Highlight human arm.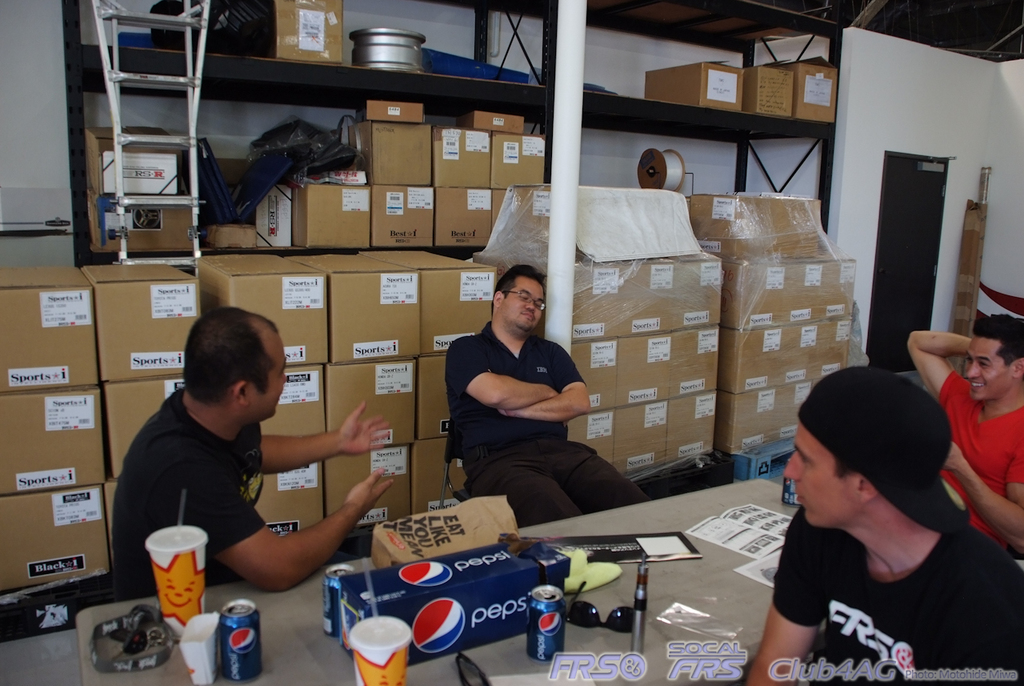
Highlighted region: [left=486, top=340, right=594, bottom=423].
